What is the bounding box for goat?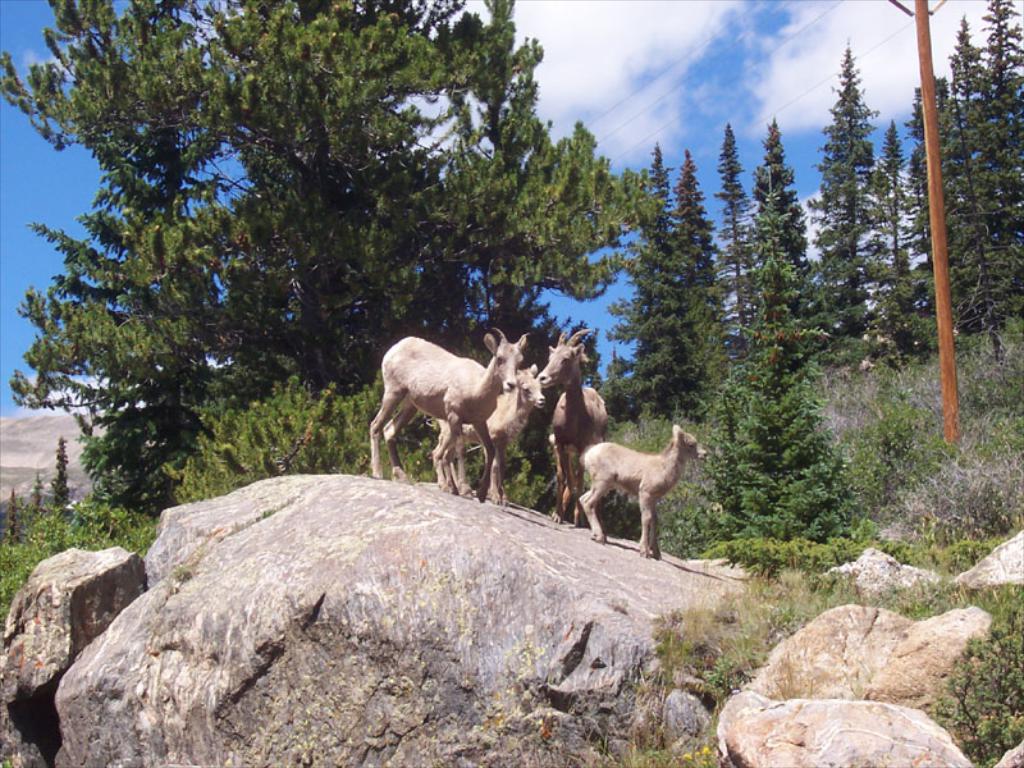
<region>577, 426, 712, 557</region>.
